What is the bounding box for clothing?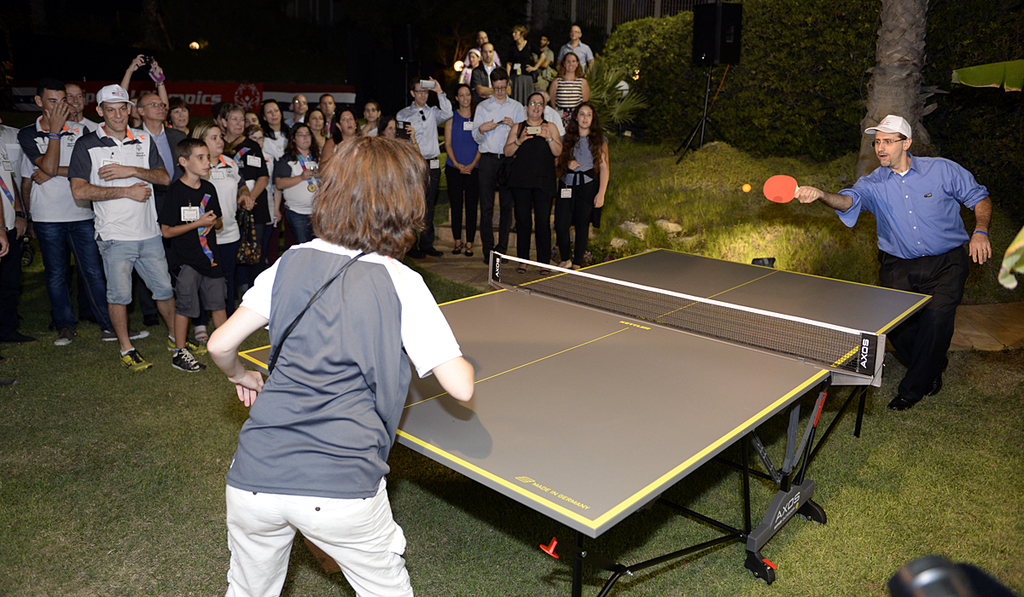
<box>402,89,451,206</box>.
